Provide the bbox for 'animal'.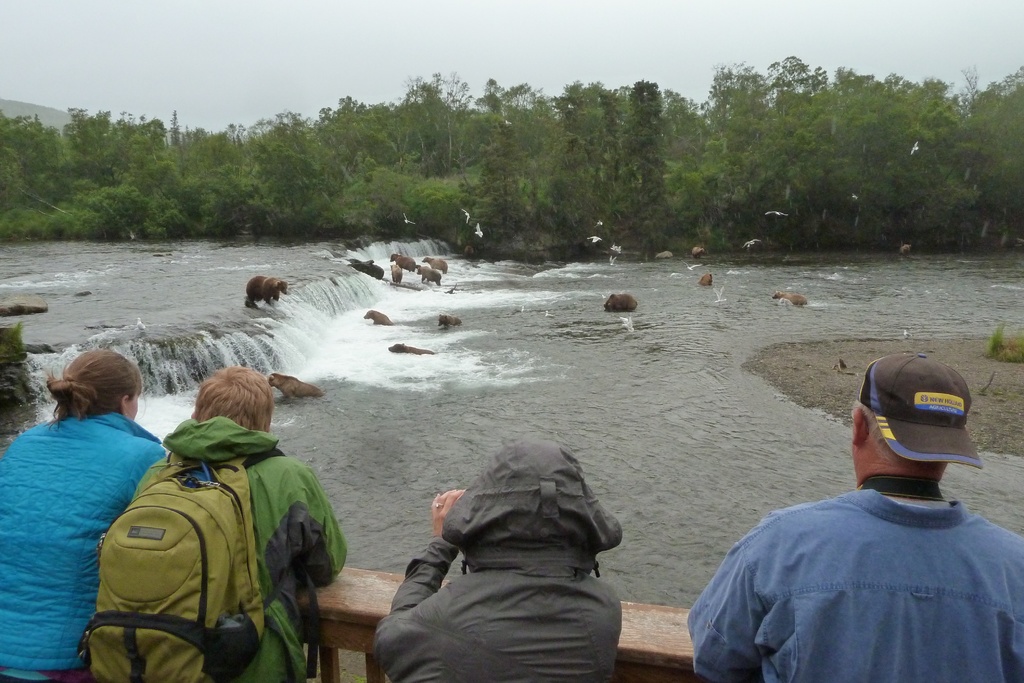
604, 291, 641, 315.
